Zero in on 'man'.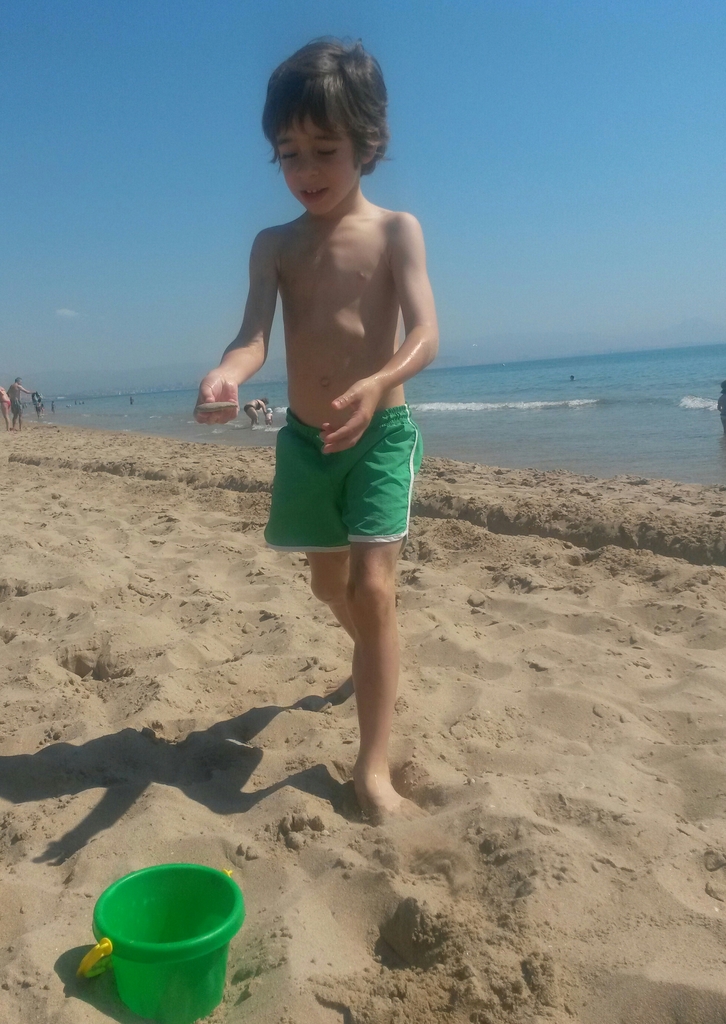
Zeroed in: 5, 376, 35, 431.
